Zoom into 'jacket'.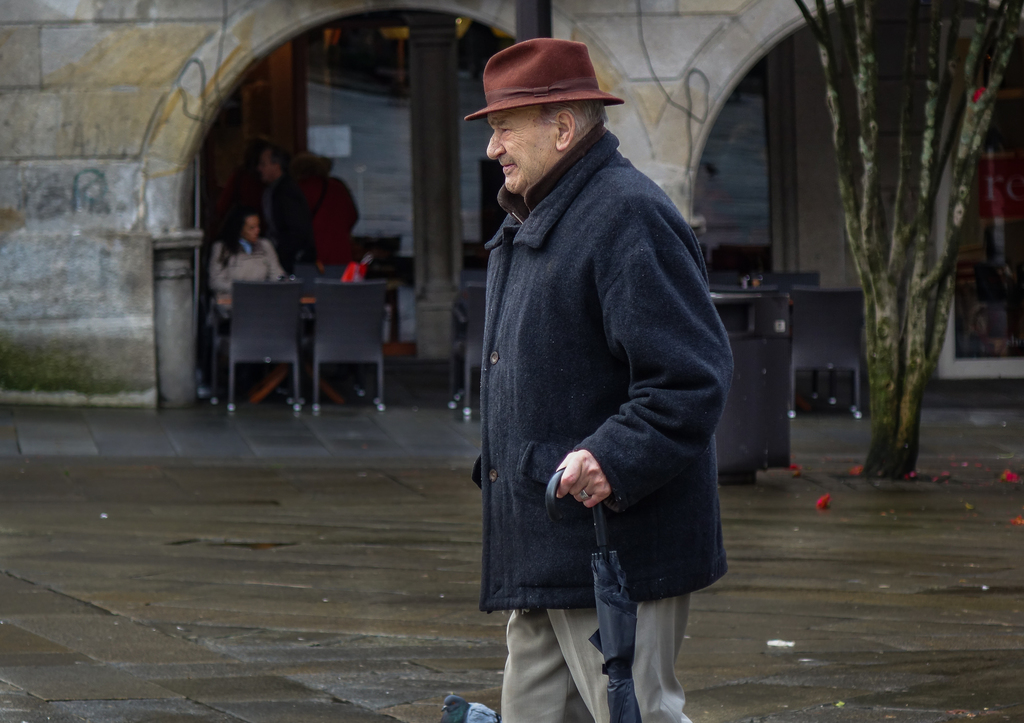
Zoom target: bbox(213, 237, 285, 321).
